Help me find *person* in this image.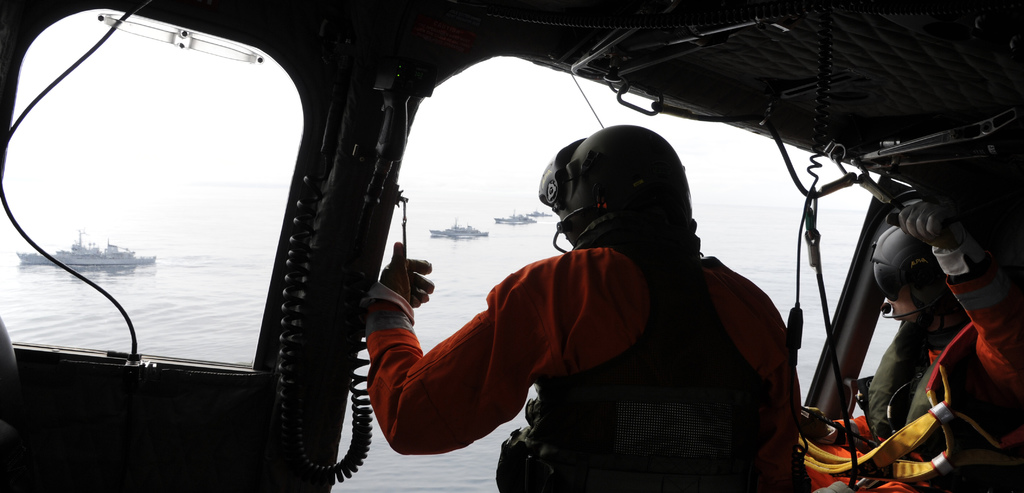
Found it: [872,198,1023,492].
